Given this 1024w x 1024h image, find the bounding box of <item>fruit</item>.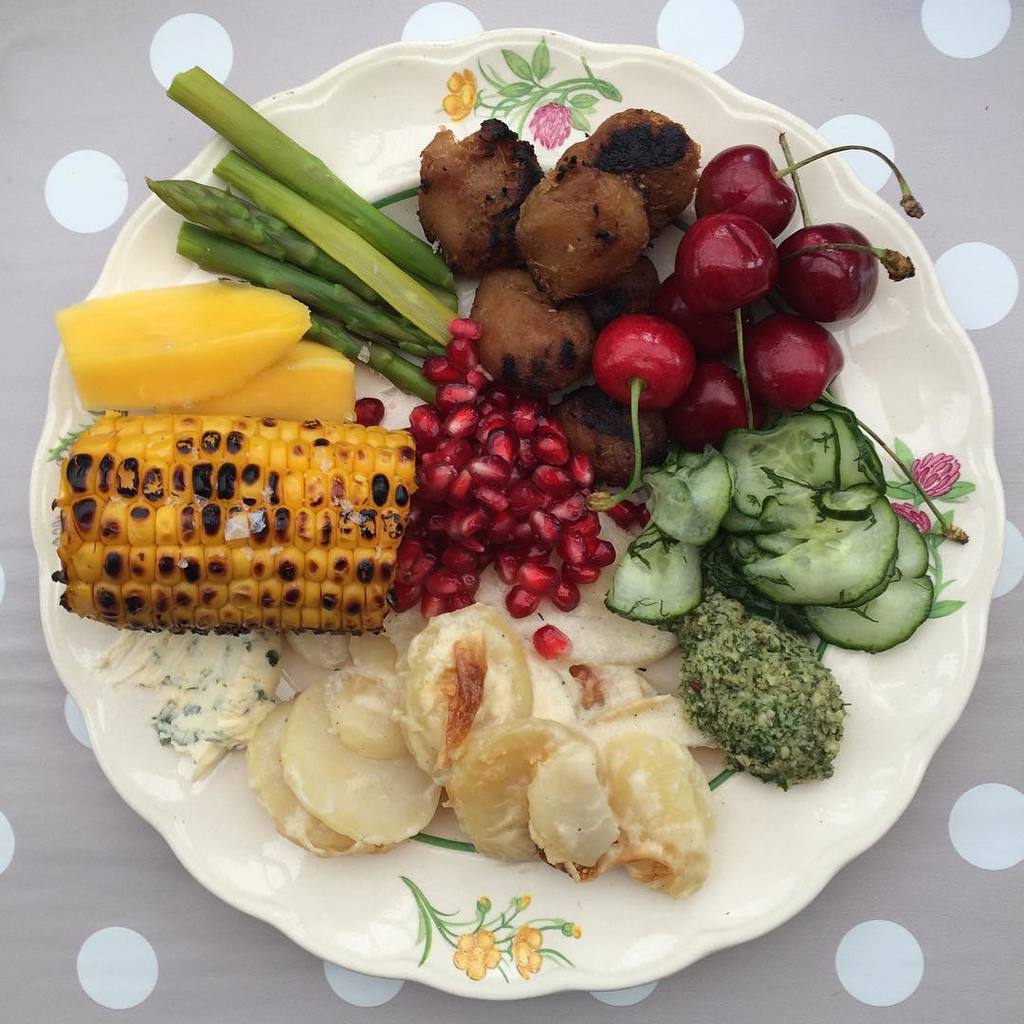
bbox=(352, 391, 382, 427).
